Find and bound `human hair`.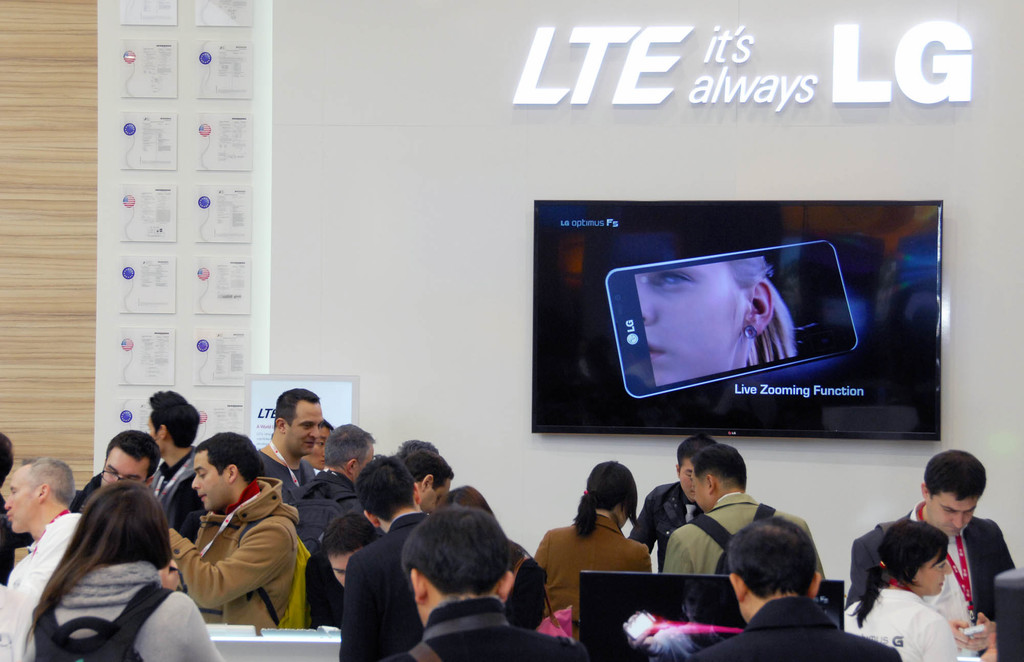
Bound: 321:512:378:559.
